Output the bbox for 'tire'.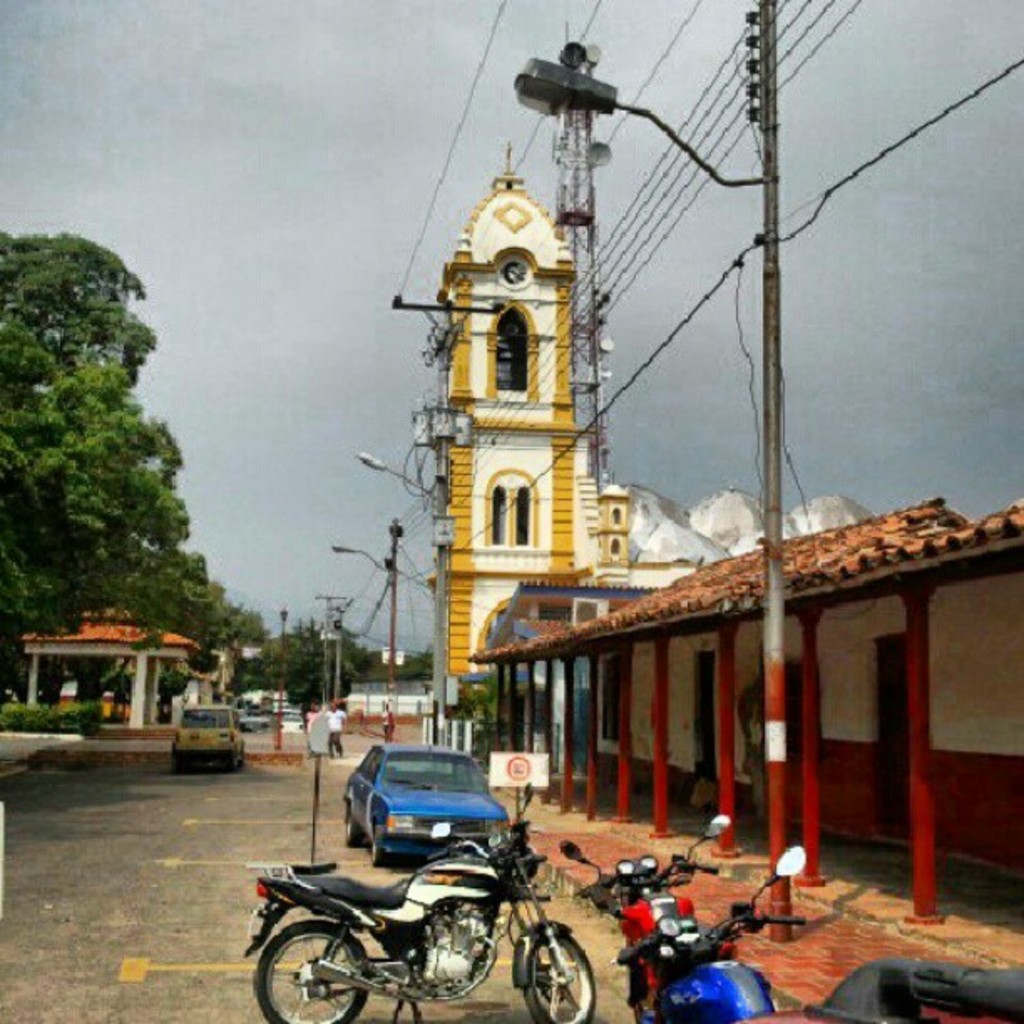
[224, 755, 246, 770].
